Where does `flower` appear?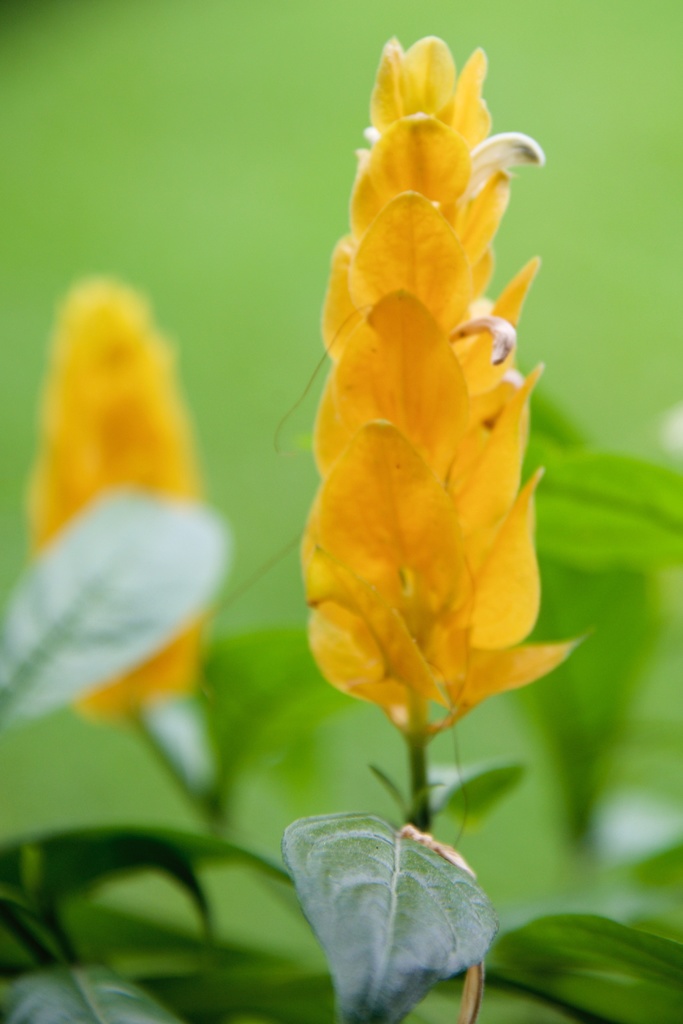
Appears at {"left": 276, "top": 31, "right": 564, "bottom": 748}.
